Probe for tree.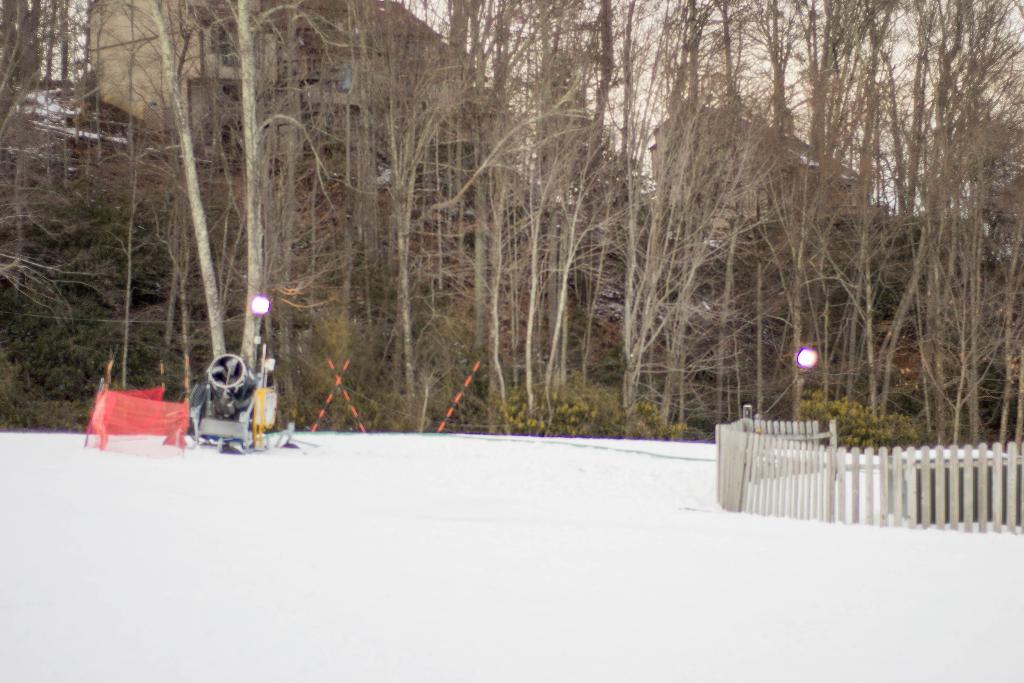
Probe result: <box>0,0,111,350</box>.
